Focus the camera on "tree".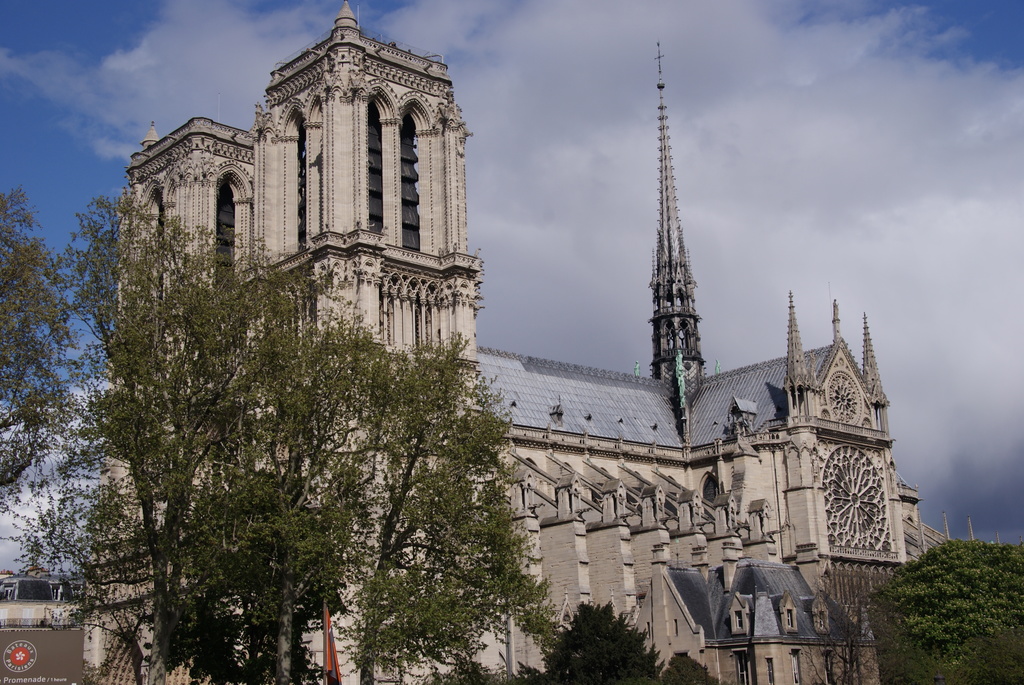
Focus region: {"left": 321, "top": 328, "right": 543, "bottom": 684}.
